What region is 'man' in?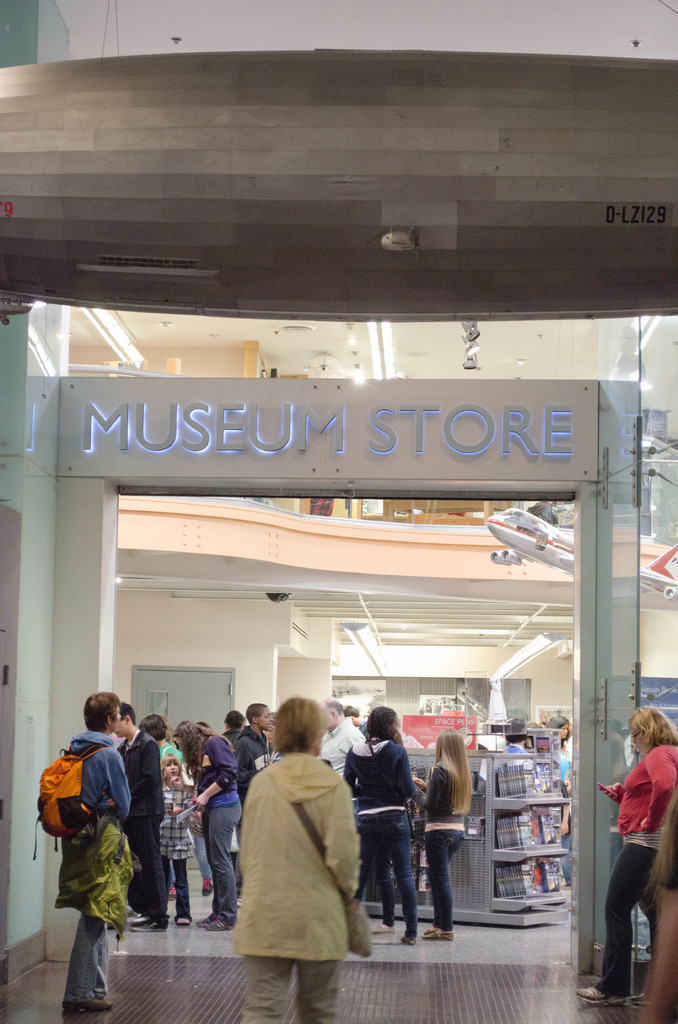
<box>348,700,367,735</box>.
